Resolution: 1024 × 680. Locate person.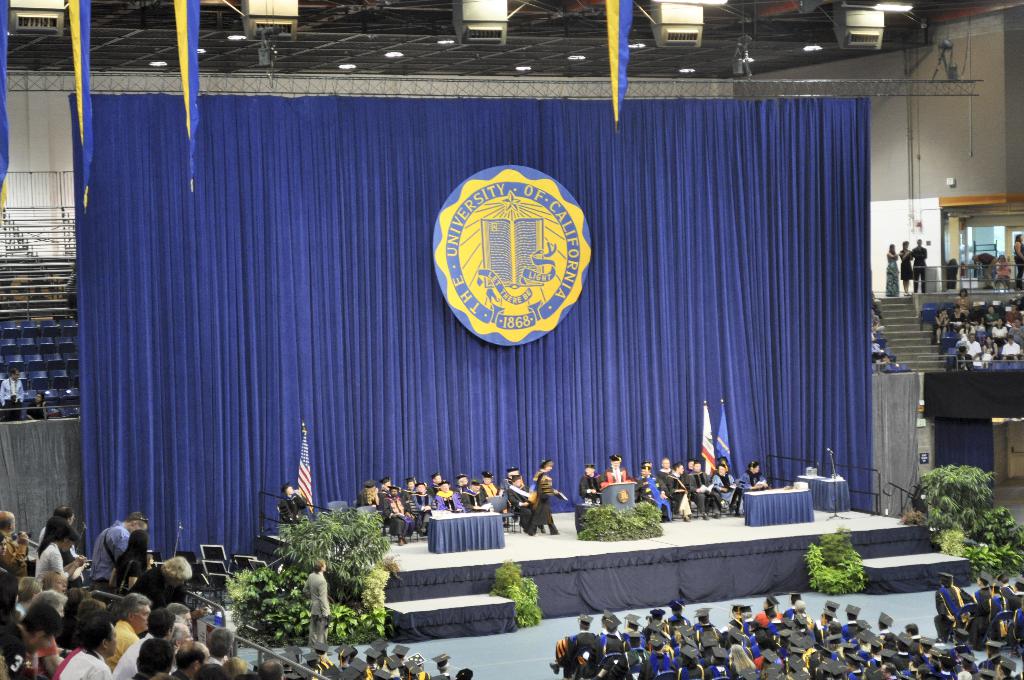
BBox(31, 391, 44, 418).
